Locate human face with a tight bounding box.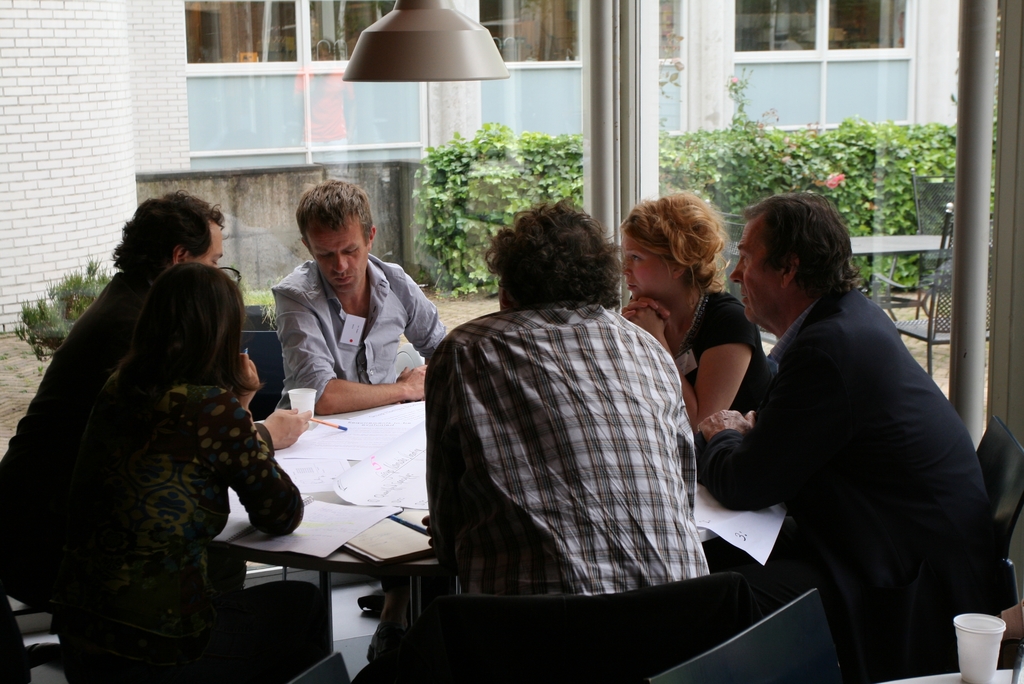
region(621, 234, 671, 303).
